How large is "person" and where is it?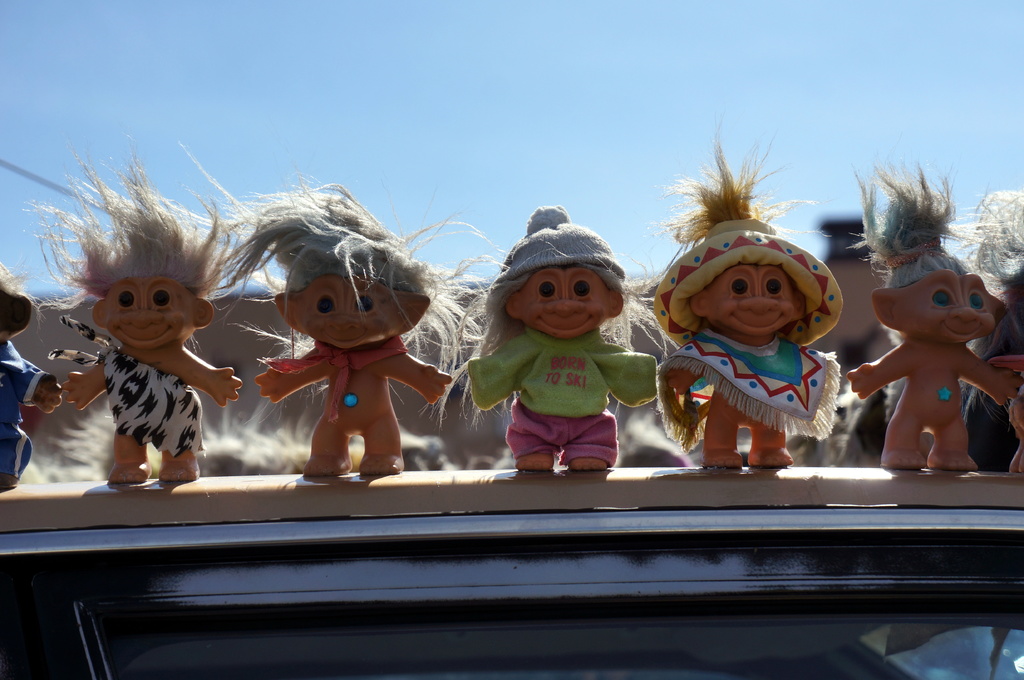
Bounding box: locate(653, 166, 869, 493).
